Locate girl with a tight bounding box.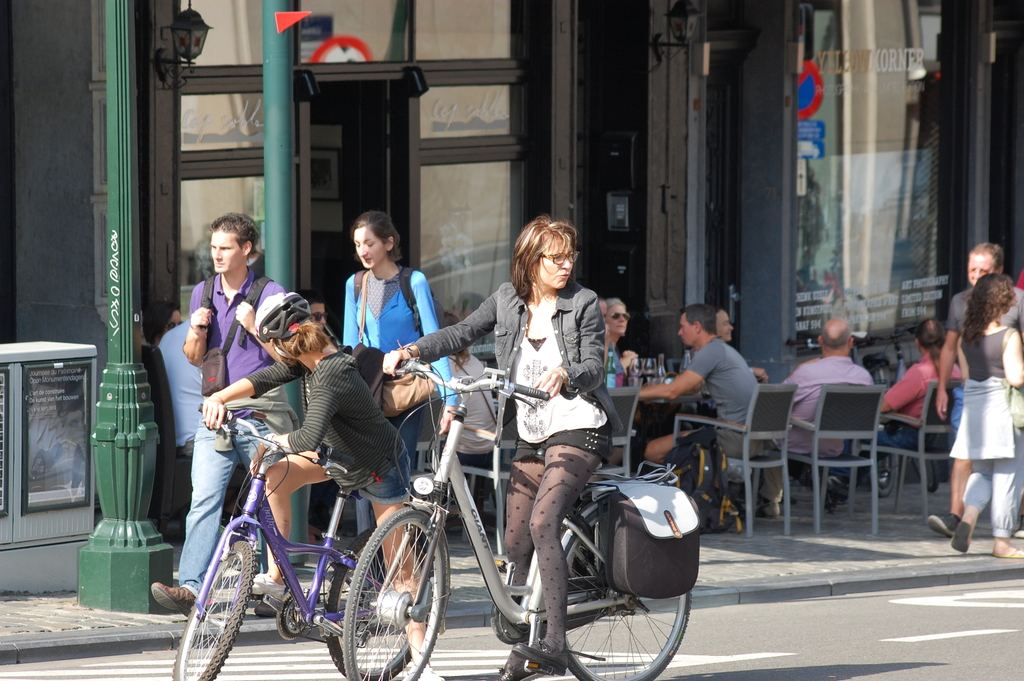
BBox(344, 209, 460, 473).
